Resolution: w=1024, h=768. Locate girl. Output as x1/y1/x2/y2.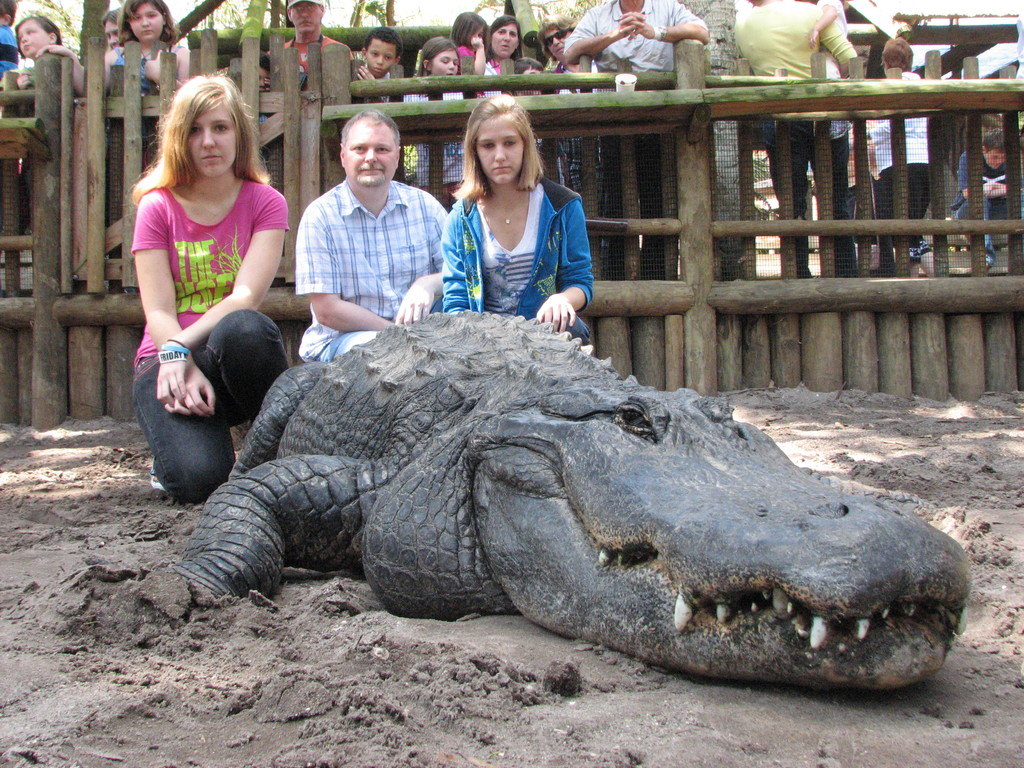
400/32/472/216.
